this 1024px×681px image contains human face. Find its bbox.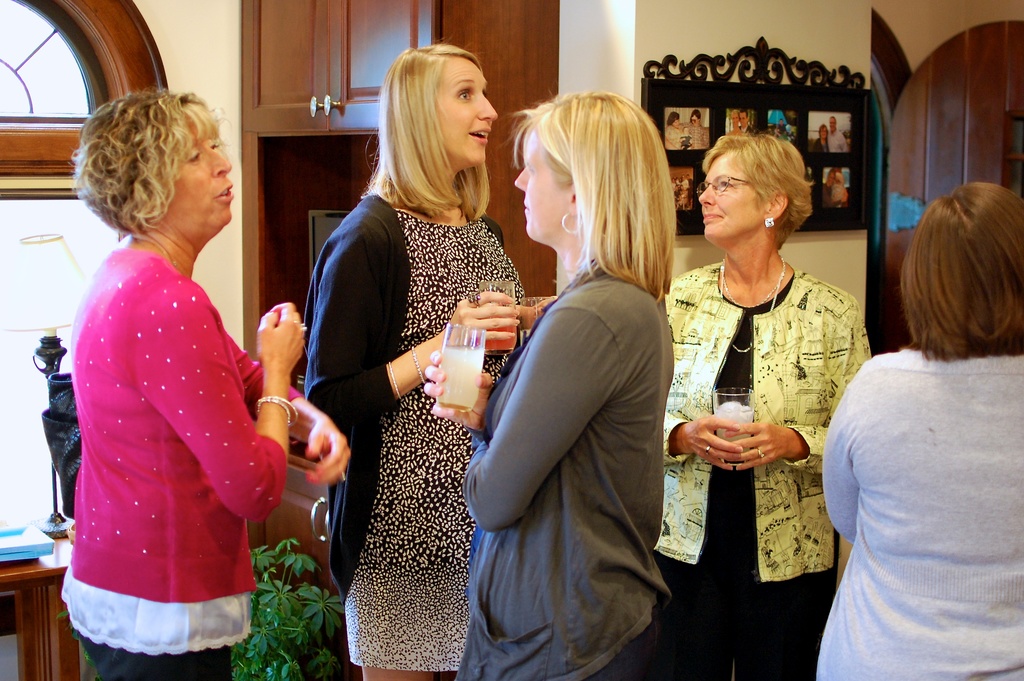
BBox(174, 123, 232, 222).
